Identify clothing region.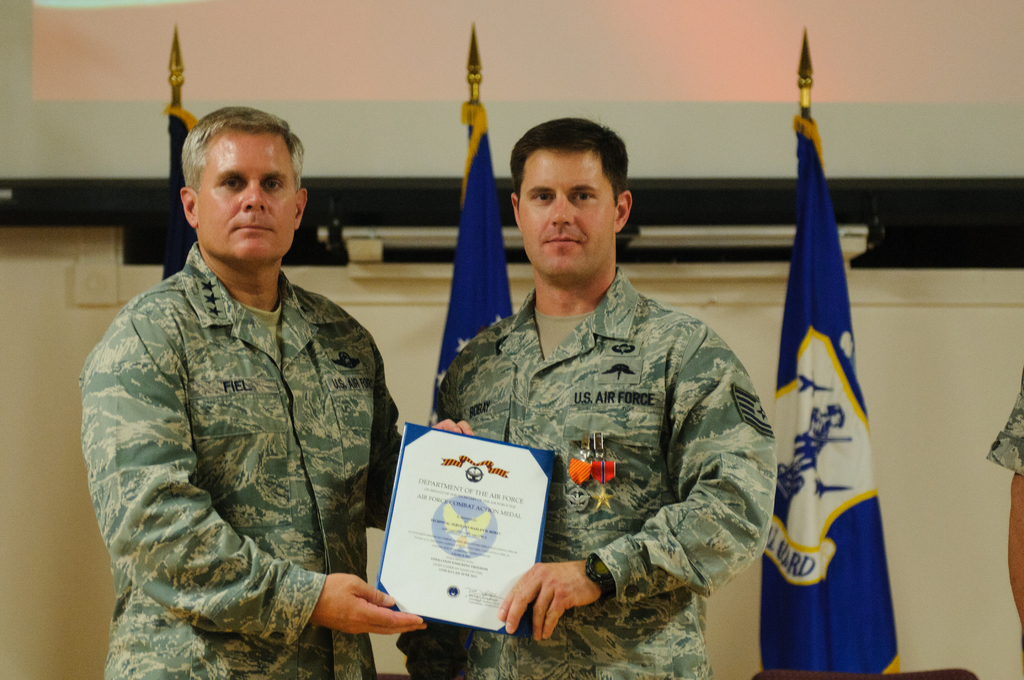
Region: region(396, 265, 778, 679).
